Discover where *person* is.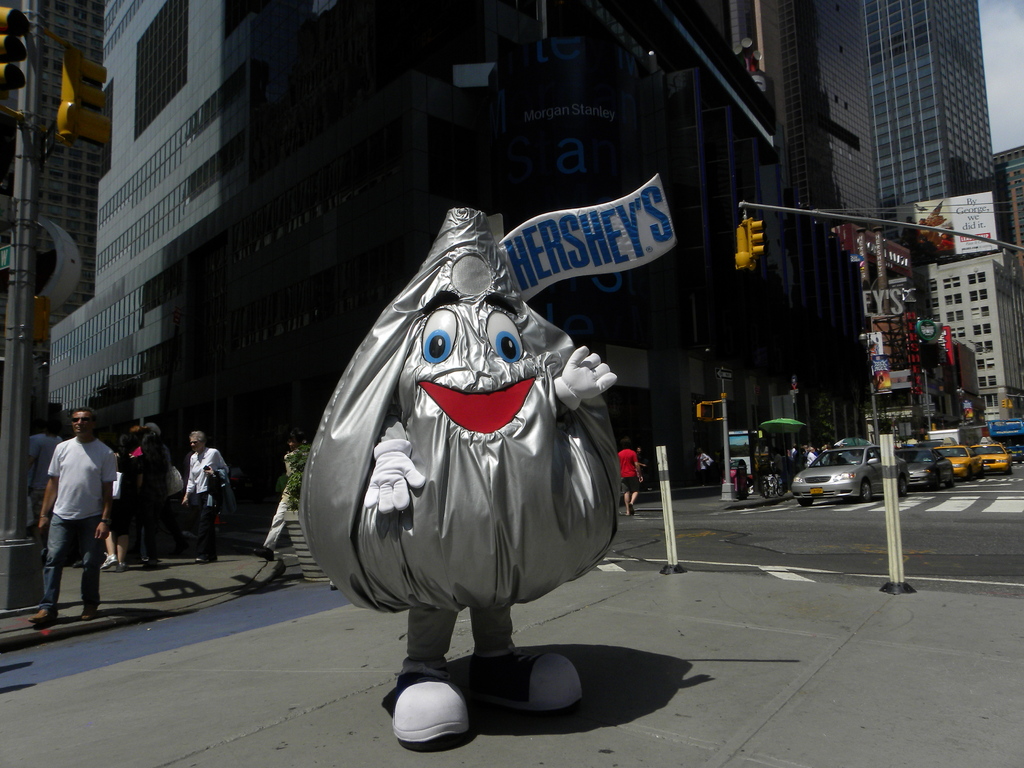
Discovered at x1=695 y1=446 x2=712 y2=481.
